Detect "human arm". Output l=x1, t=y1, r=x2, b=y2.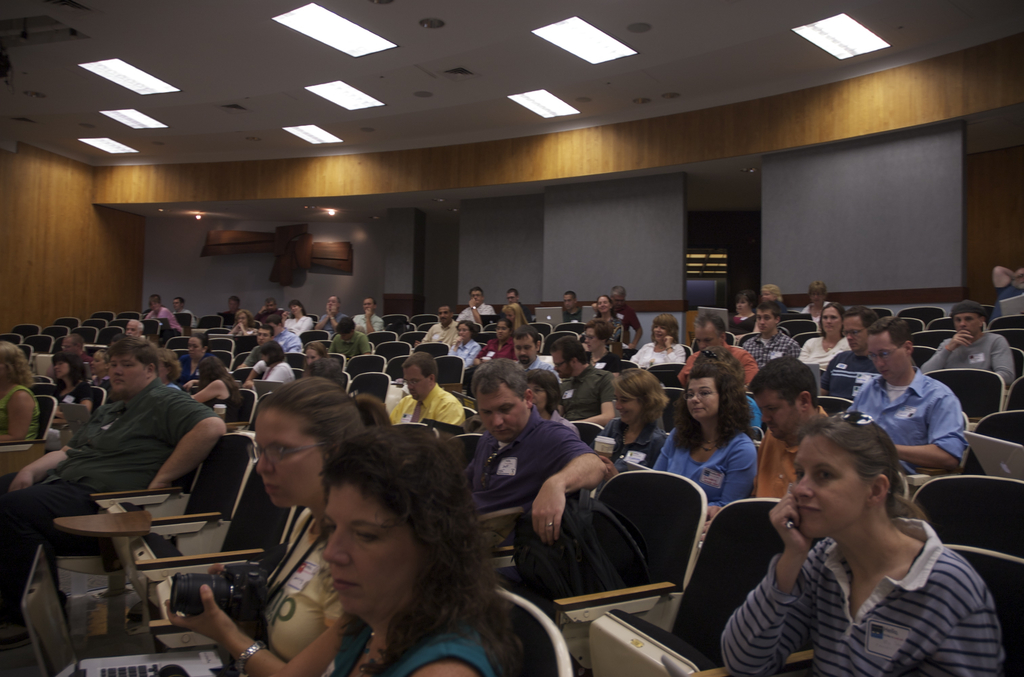
l=244, t=354, r=263, b=389.
